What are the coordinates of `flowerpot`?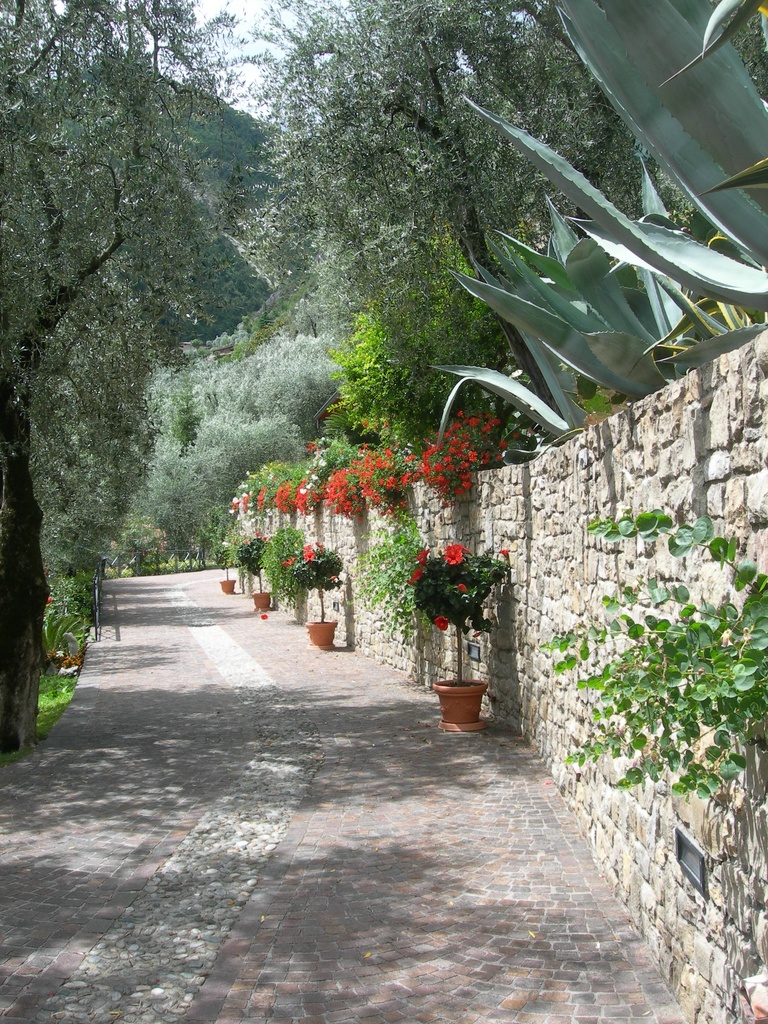
BBox(221, 580, 236, 592).
